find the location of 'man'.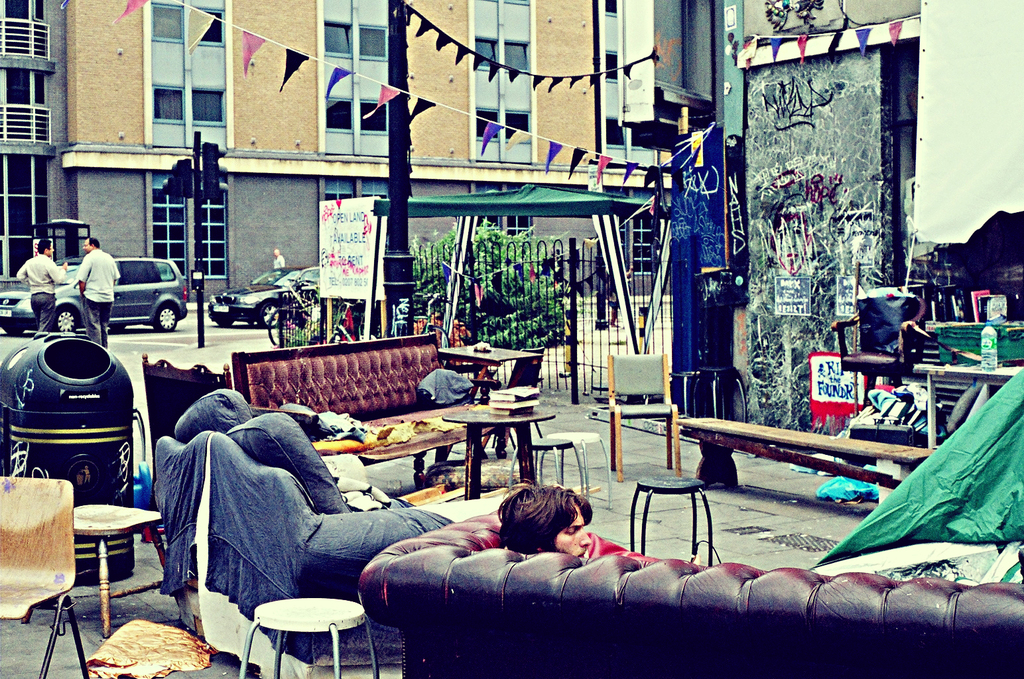
Location: {"left": 15, "top": 240, "right": 66, "bottom": 337}.
